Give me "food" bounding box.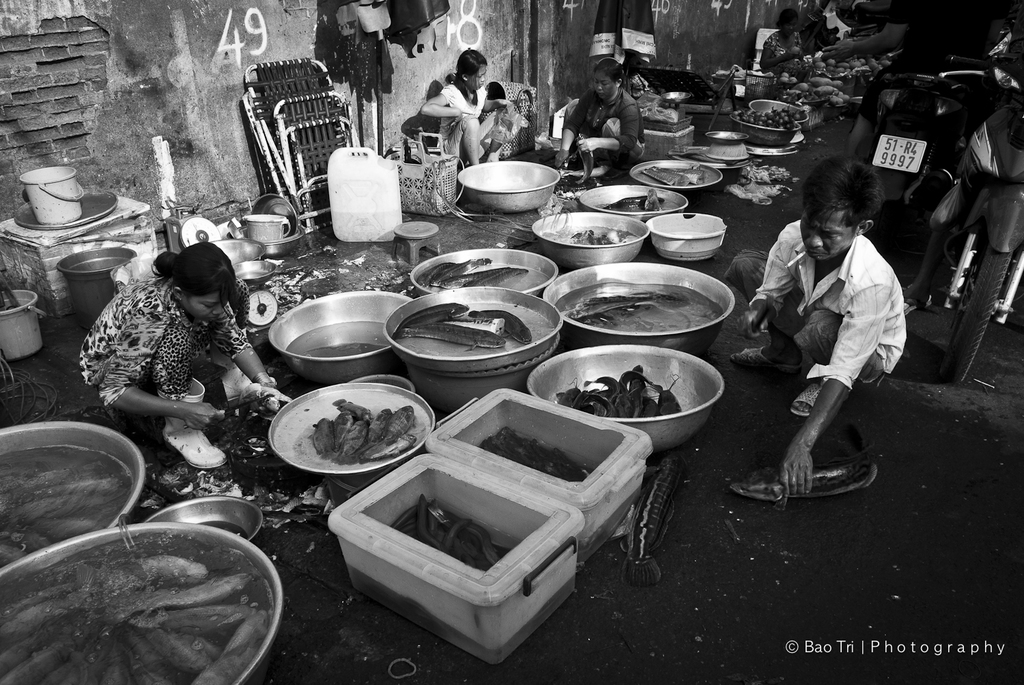
bbox=(605, 194, 667, 212).
